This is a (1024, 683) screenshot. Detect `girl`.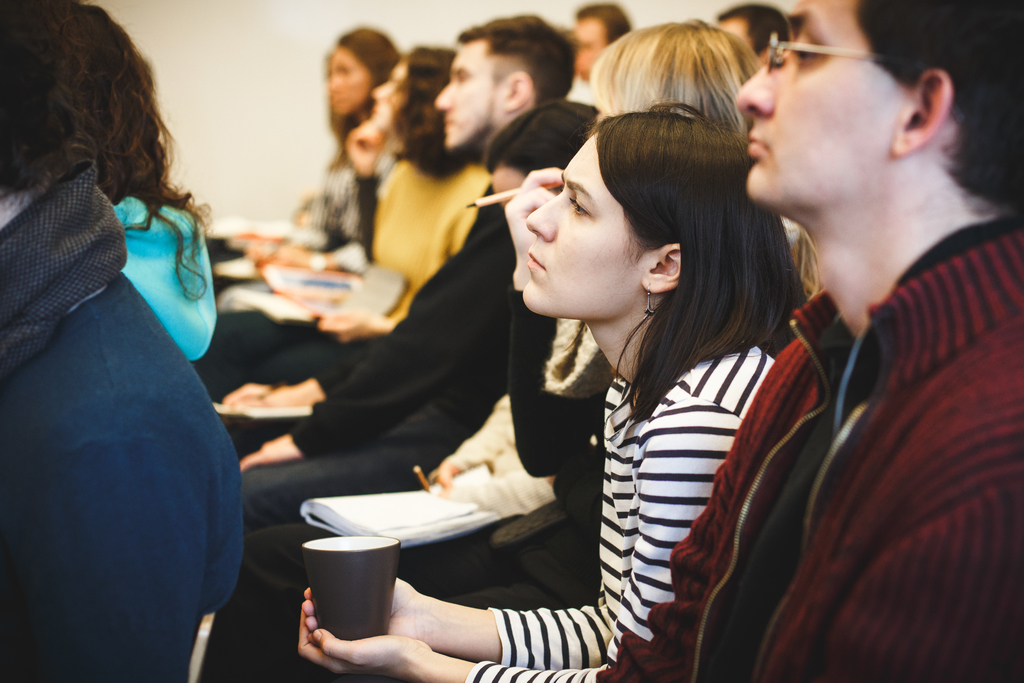
pyautogui.locateOnScreen(197, 16, 817, 678).
